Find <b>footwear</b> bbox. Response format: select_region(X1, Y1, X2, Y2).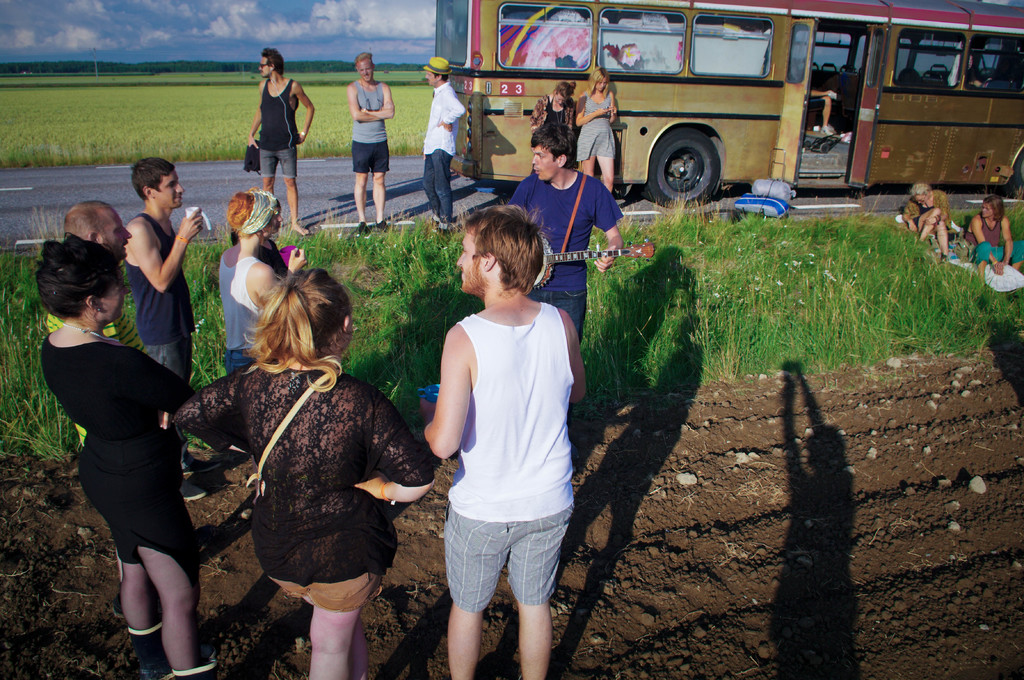
select_region(186, 459, 222, 473).
